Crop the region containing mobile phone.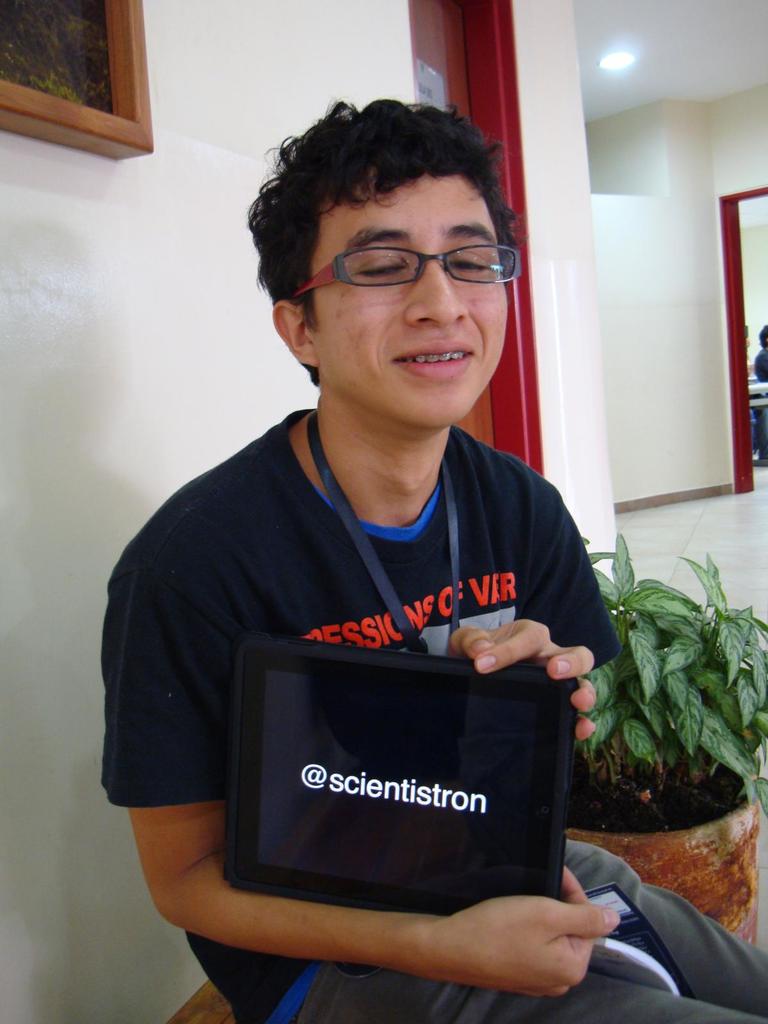
Crop region: select_region(208, 636, 589, 896).
